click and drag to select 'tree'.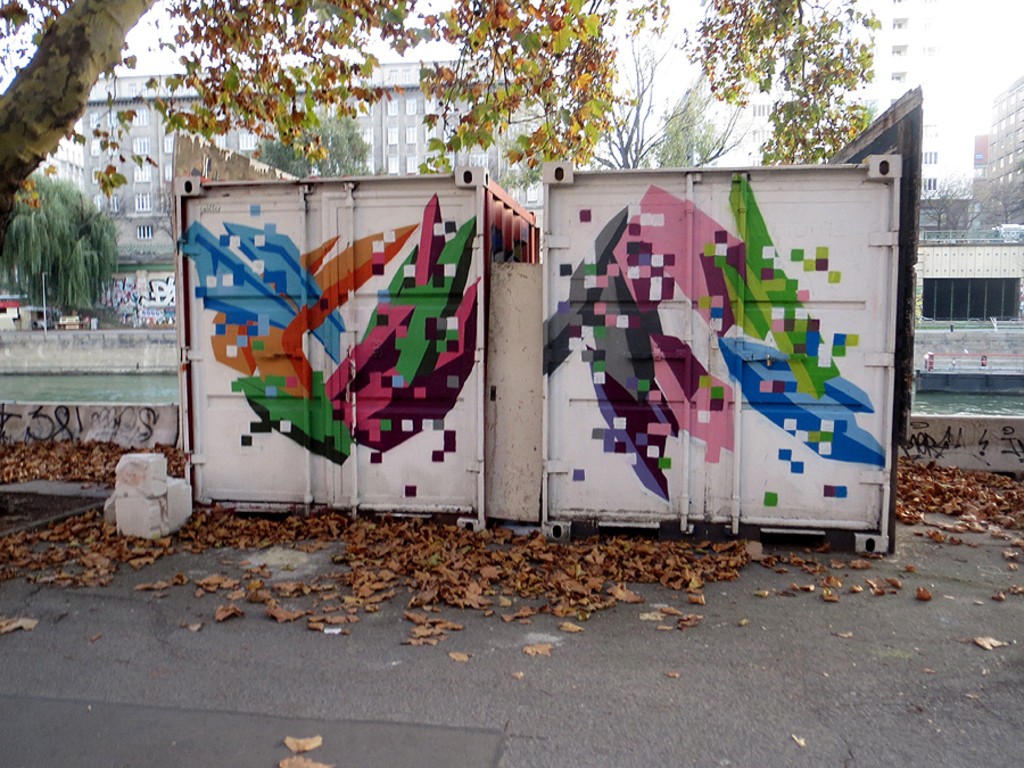
Selection: {"x1": 20, "y1": 156, "x2": 118, "y2": 311}.
